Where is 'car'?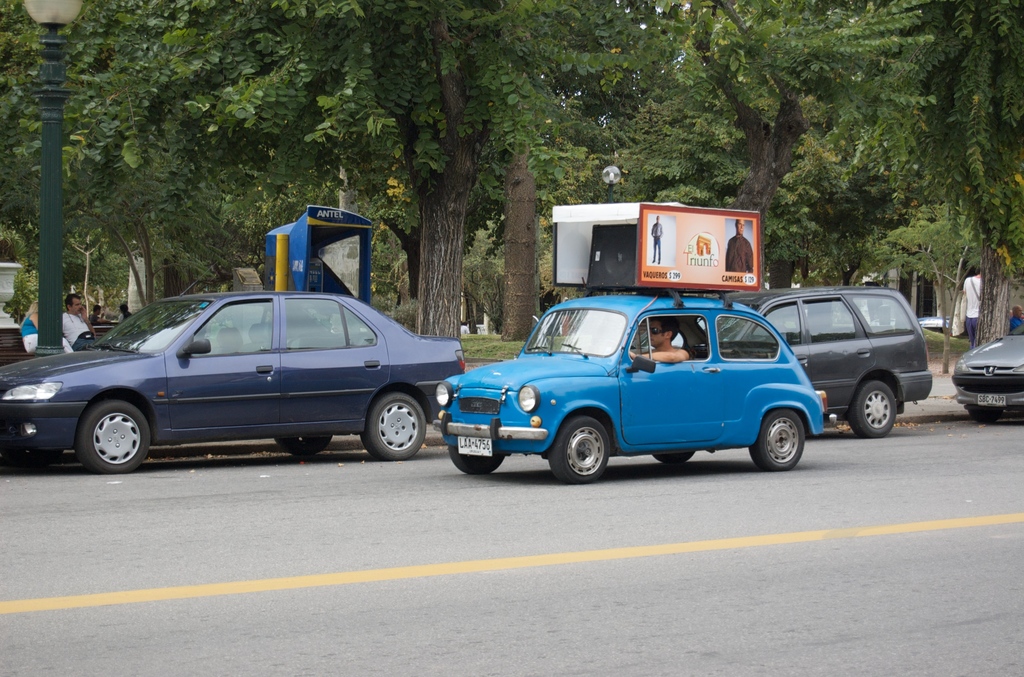
647, 287, 933, 437.
